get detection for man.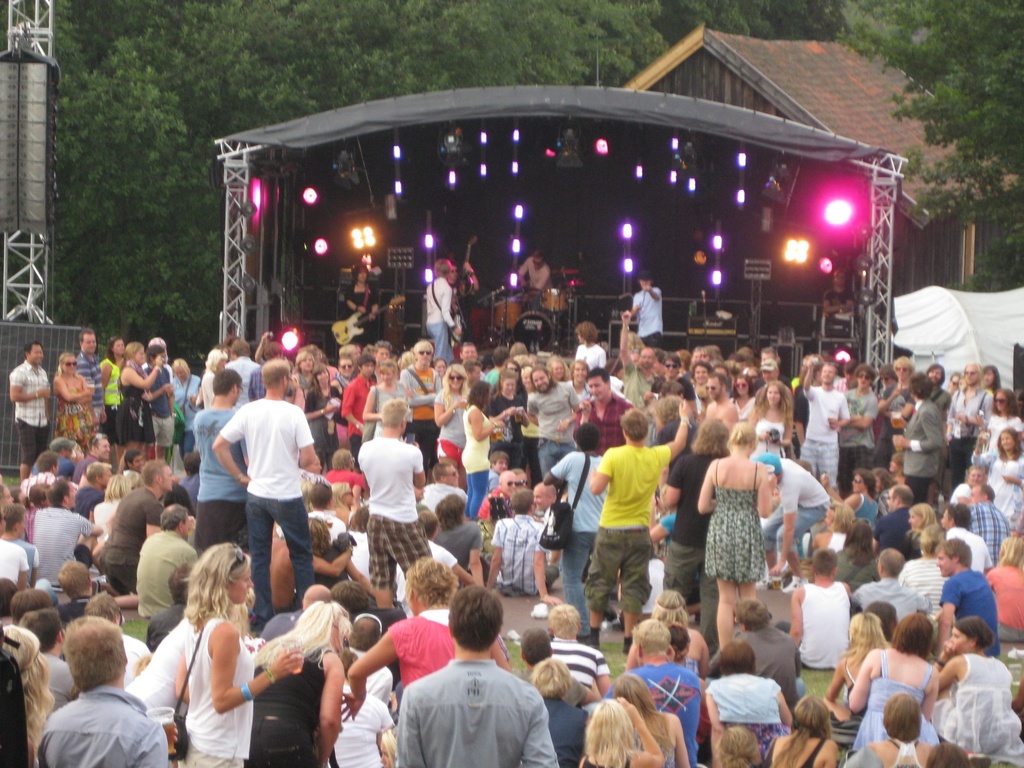
Detection: BBox(9, 607, 77, 724).
